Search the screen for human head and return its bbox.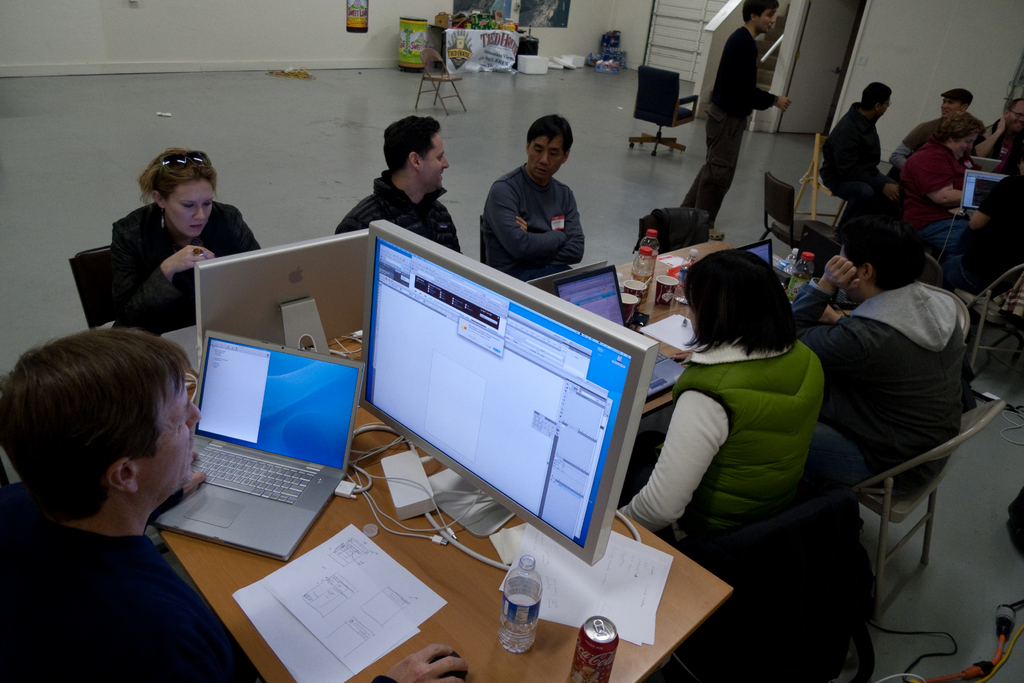
Found: Rect(998, 95, 1023, 136).
